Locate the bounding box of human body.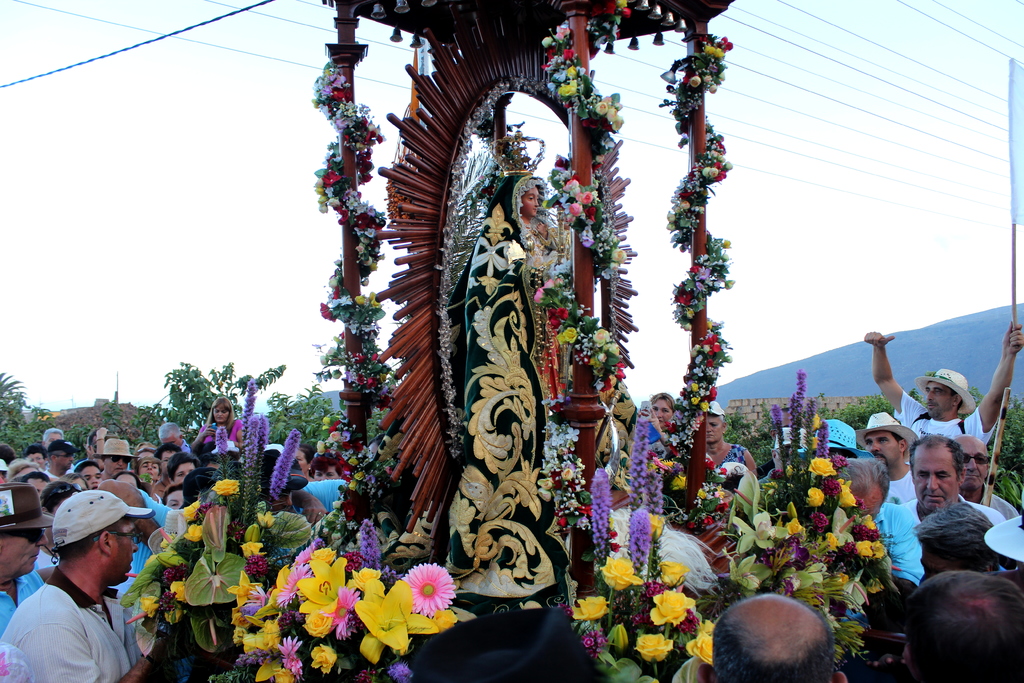
Bounding box: x1=289 y1=475 x2=351 y2=516.
